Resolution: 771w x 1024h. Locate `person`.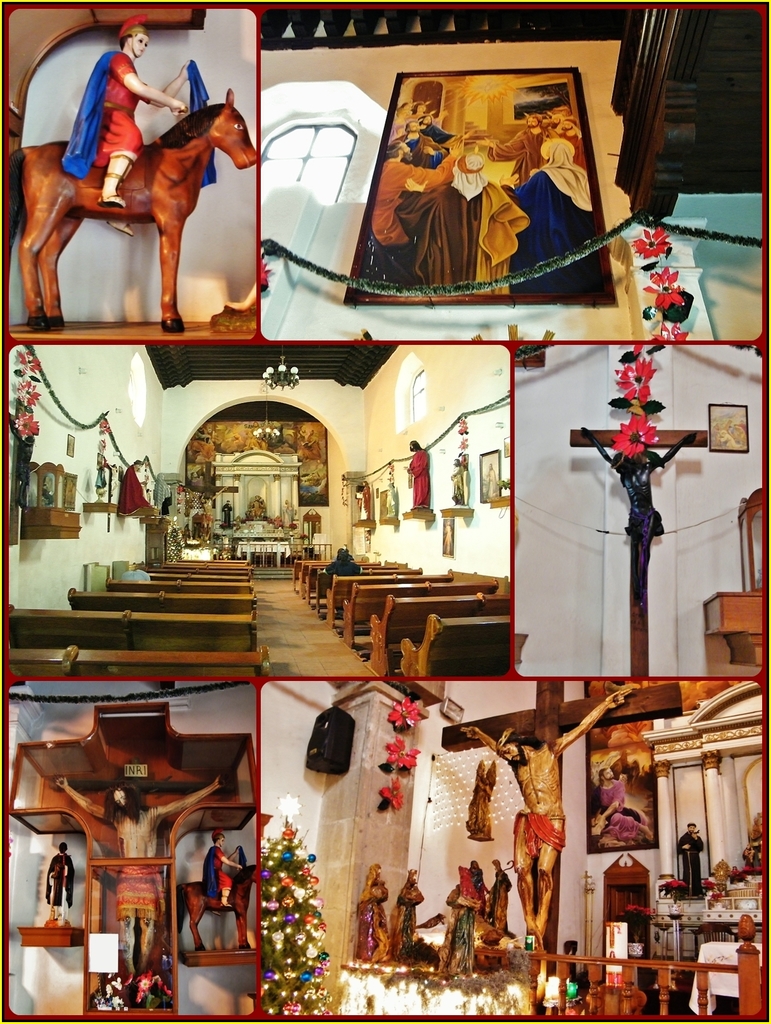
bbox=[577, 419, 704, 615].
